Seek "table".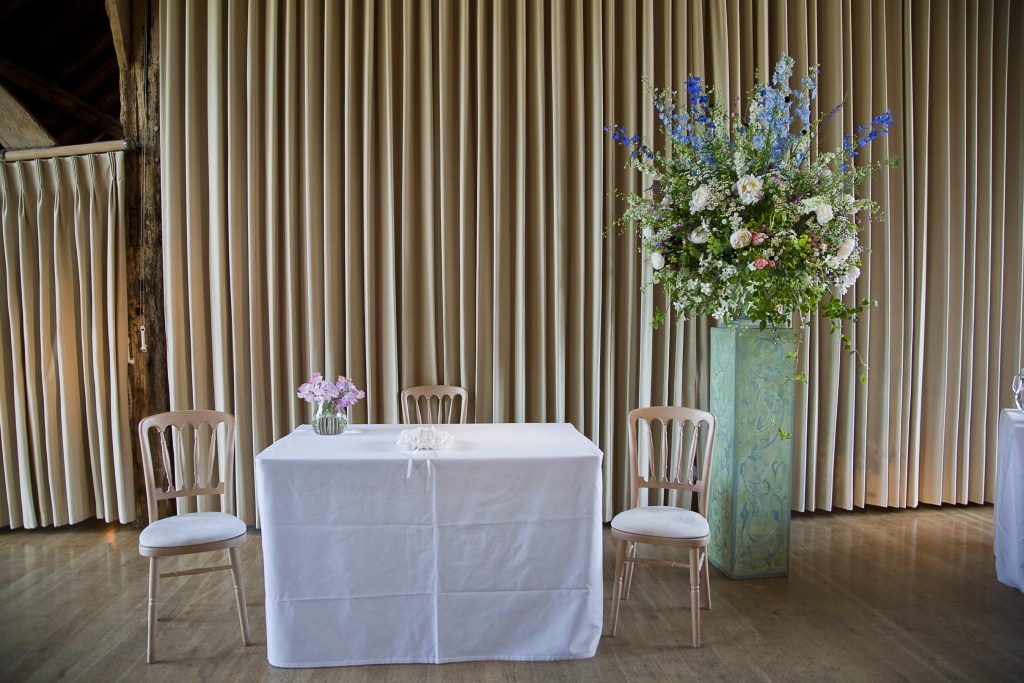
(x1=255, y1=421, x2=608, y2=671).
